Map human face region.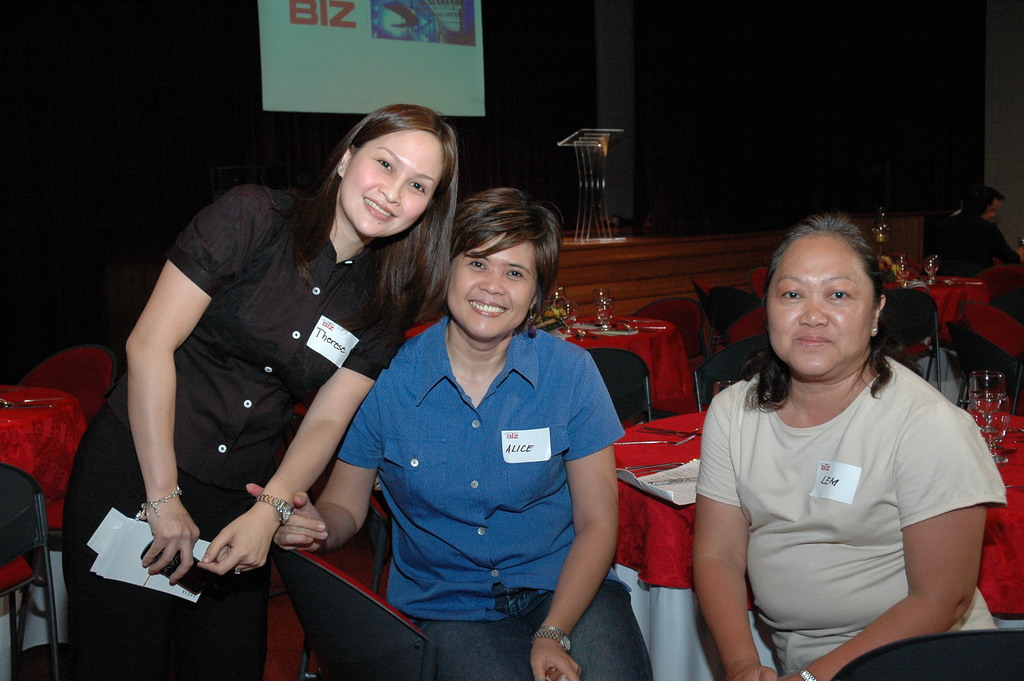
Mapped to x1=337 y1=130 x2=444 y2=239.
